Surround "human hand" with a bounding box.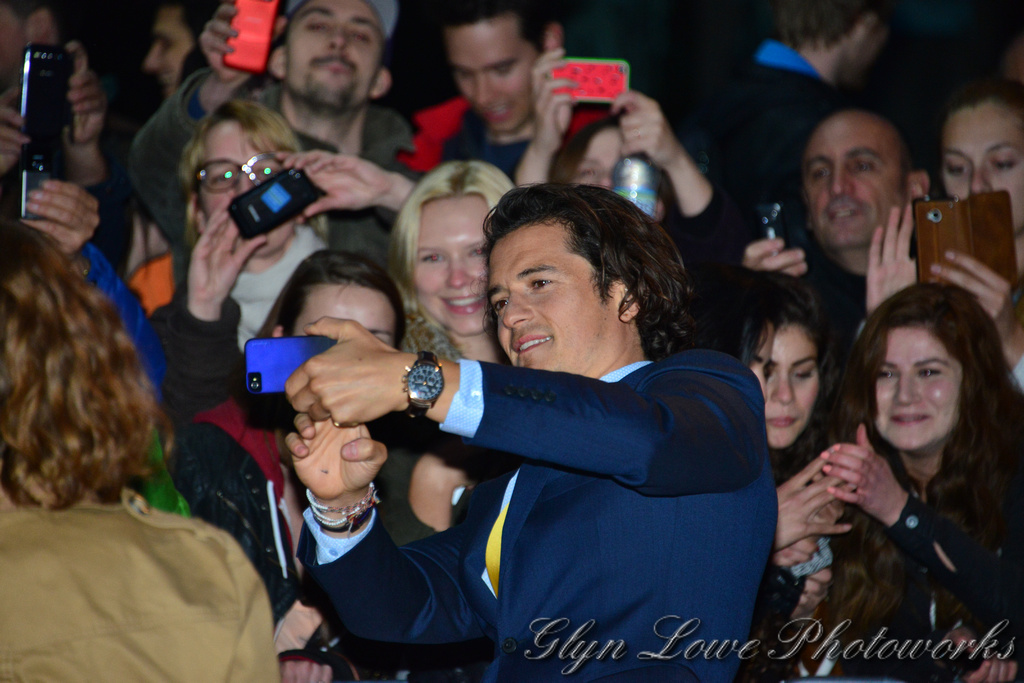
region(188, 186, 272, 303).
